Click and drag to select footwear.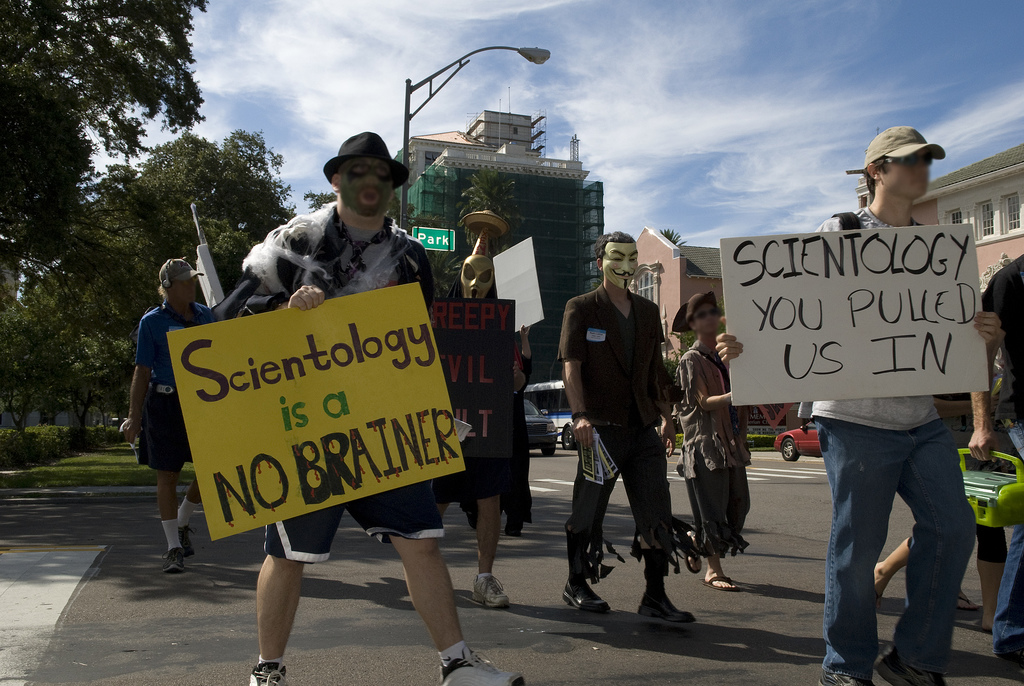
Selection: box=[960, 597, 976, 612].
